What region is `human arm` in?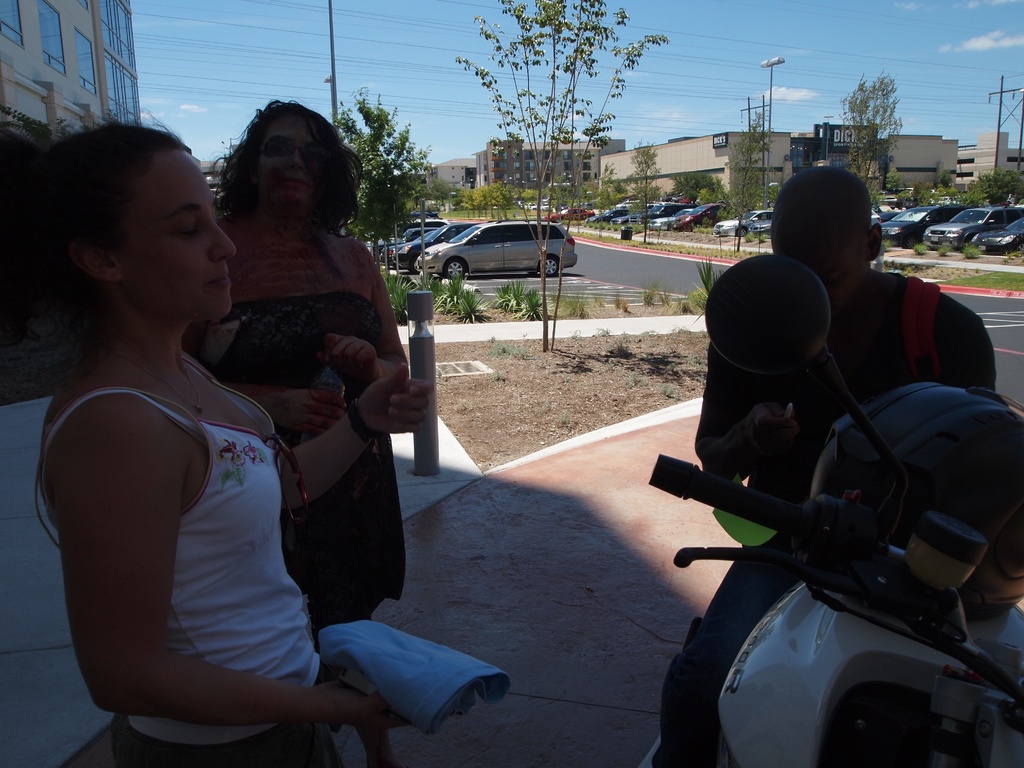
pyautogui.locateOnScreen(276, 362, 434, 515).
